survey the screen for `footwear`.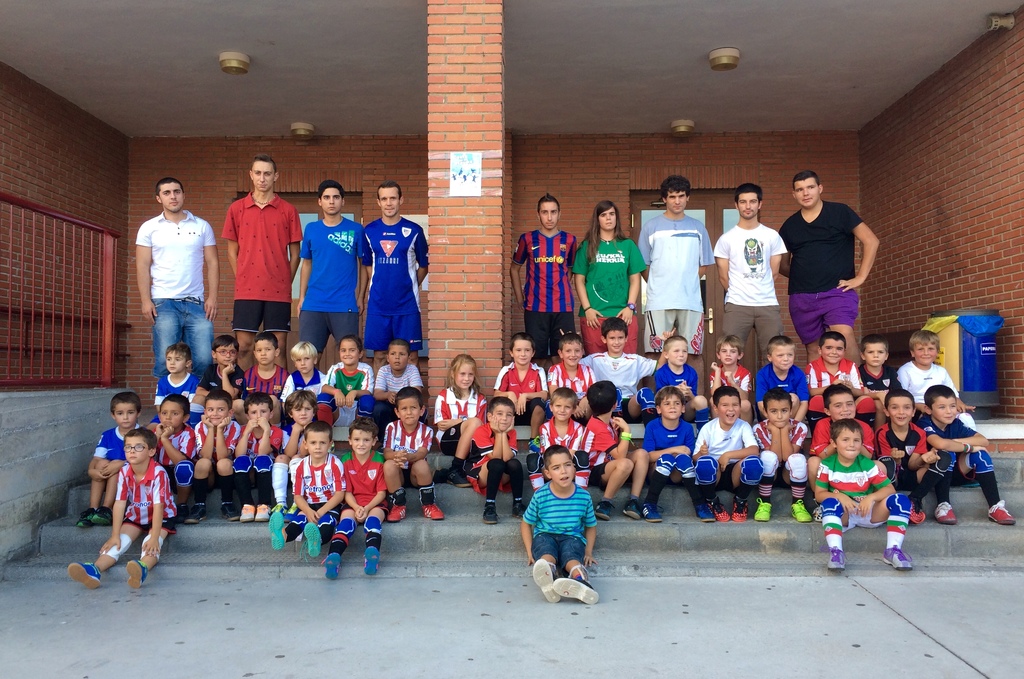
Survey found: 987, 495, 1016, 526.
